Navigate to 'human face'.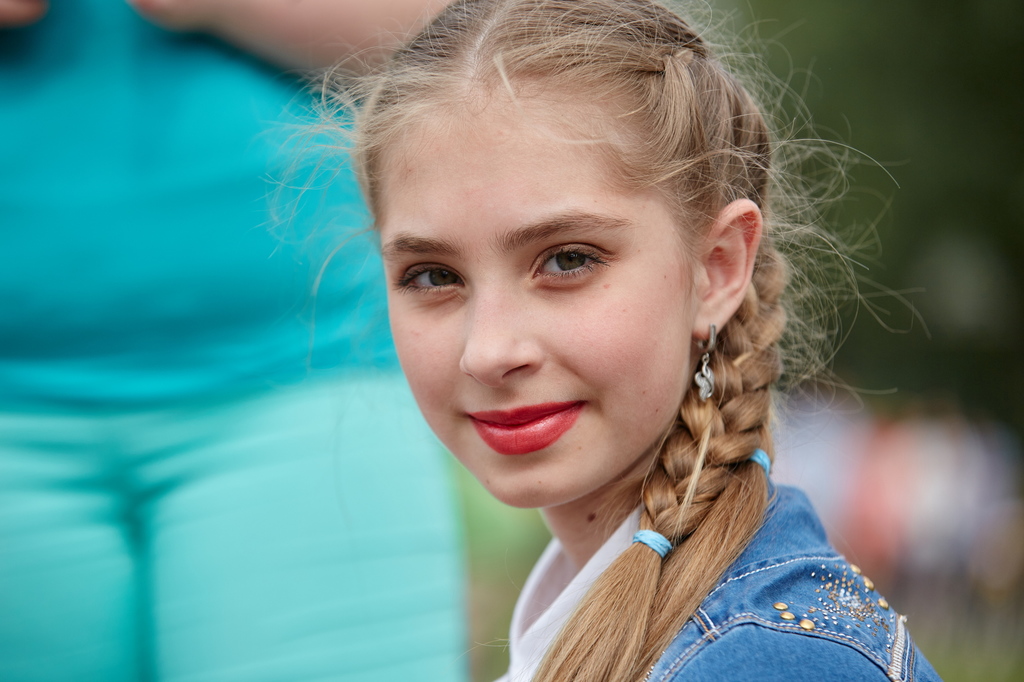
Navigation target: Rect(384, 90, 699, 507).
